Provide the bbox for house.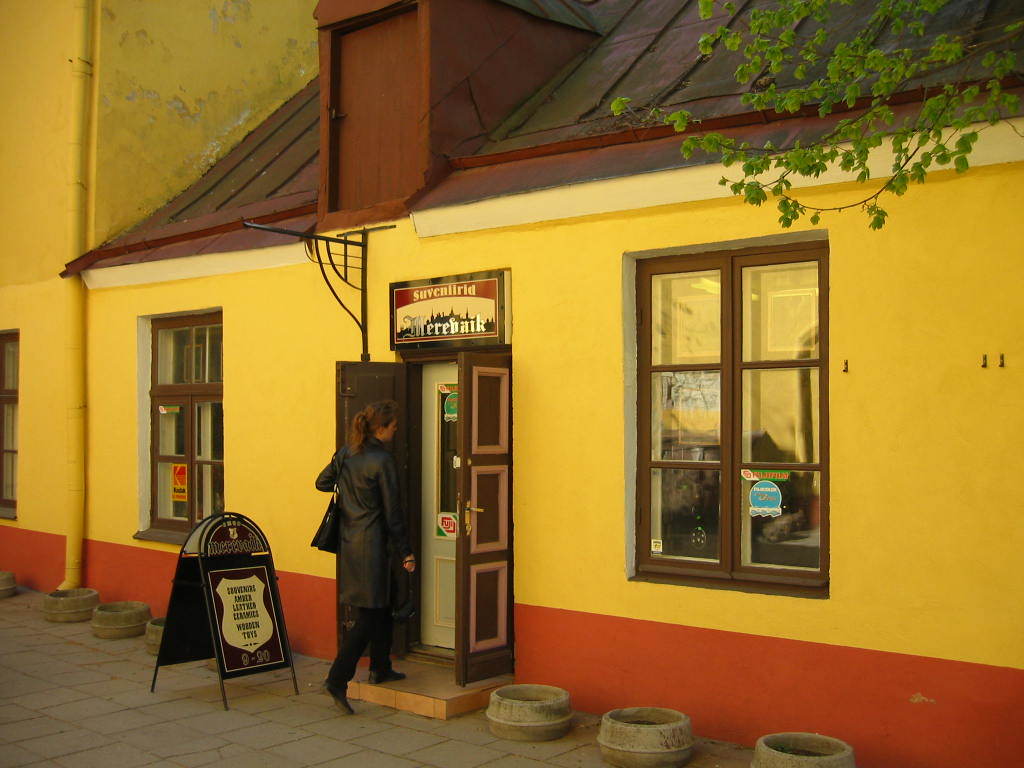
0,0,324,595.
